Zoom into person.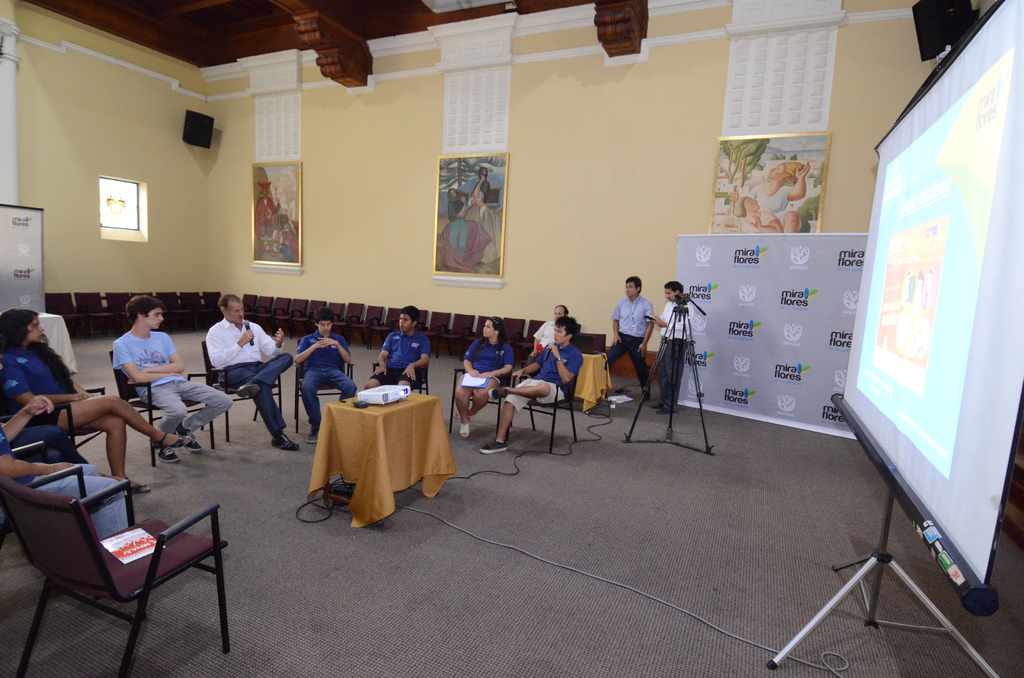
Zoom target: (left=0, top=359, right=89, bottom=467).
